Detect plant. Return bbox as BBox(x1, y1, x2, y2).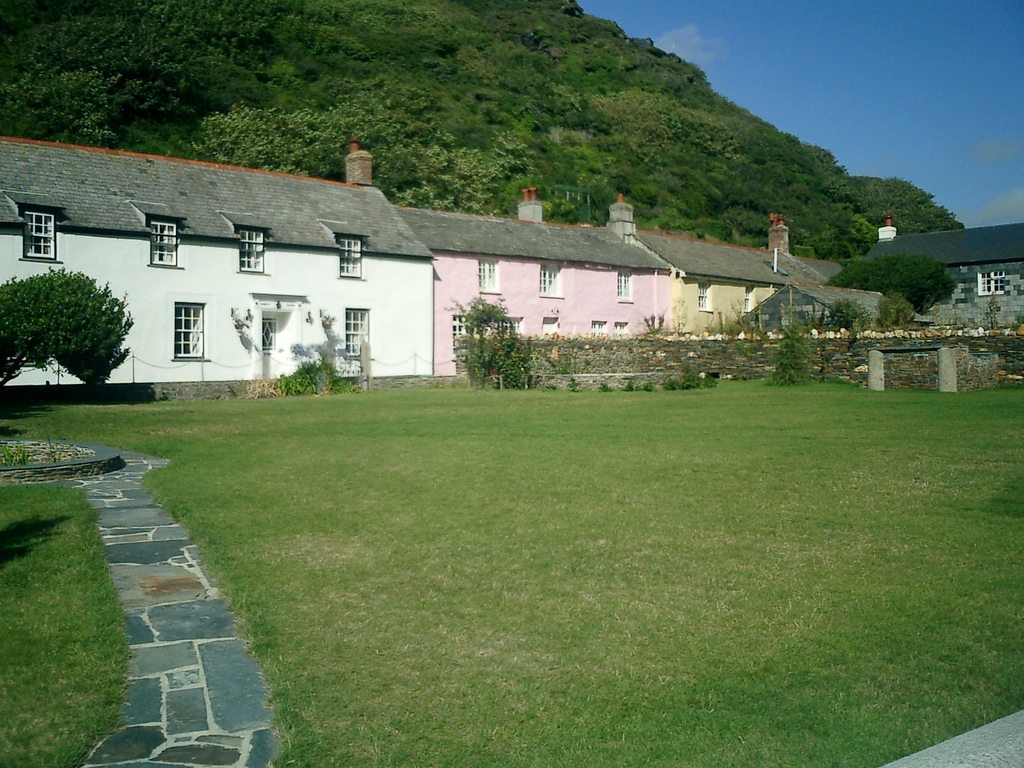
BBox(771, 316, 820, 383).
